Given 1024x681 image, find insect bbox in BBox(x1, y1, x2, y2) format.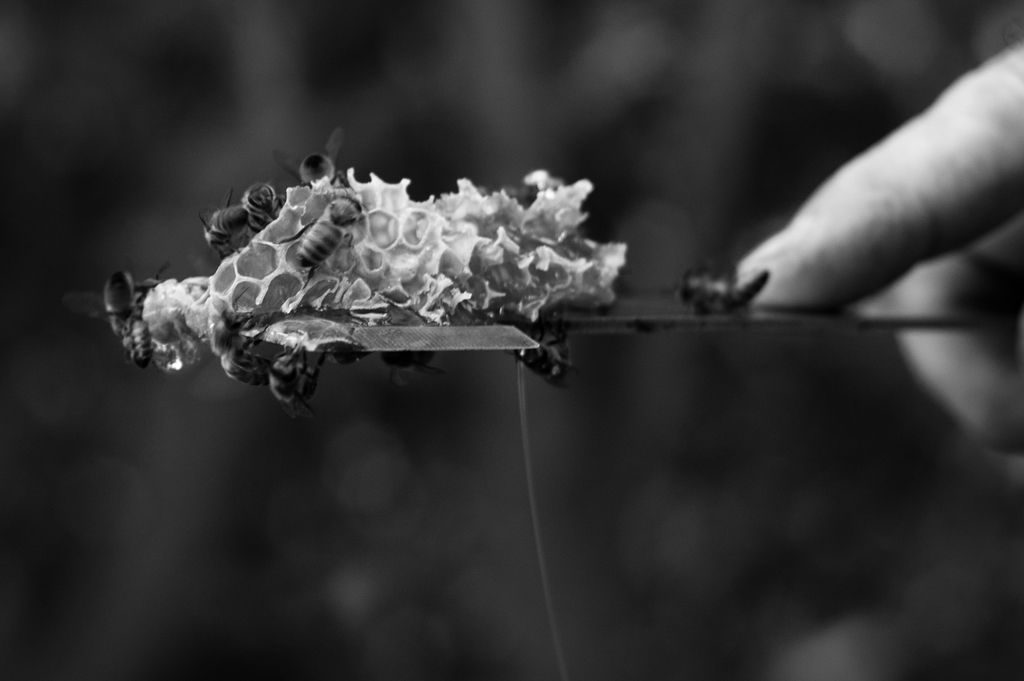
BBox(269, 131, 346, 190).
